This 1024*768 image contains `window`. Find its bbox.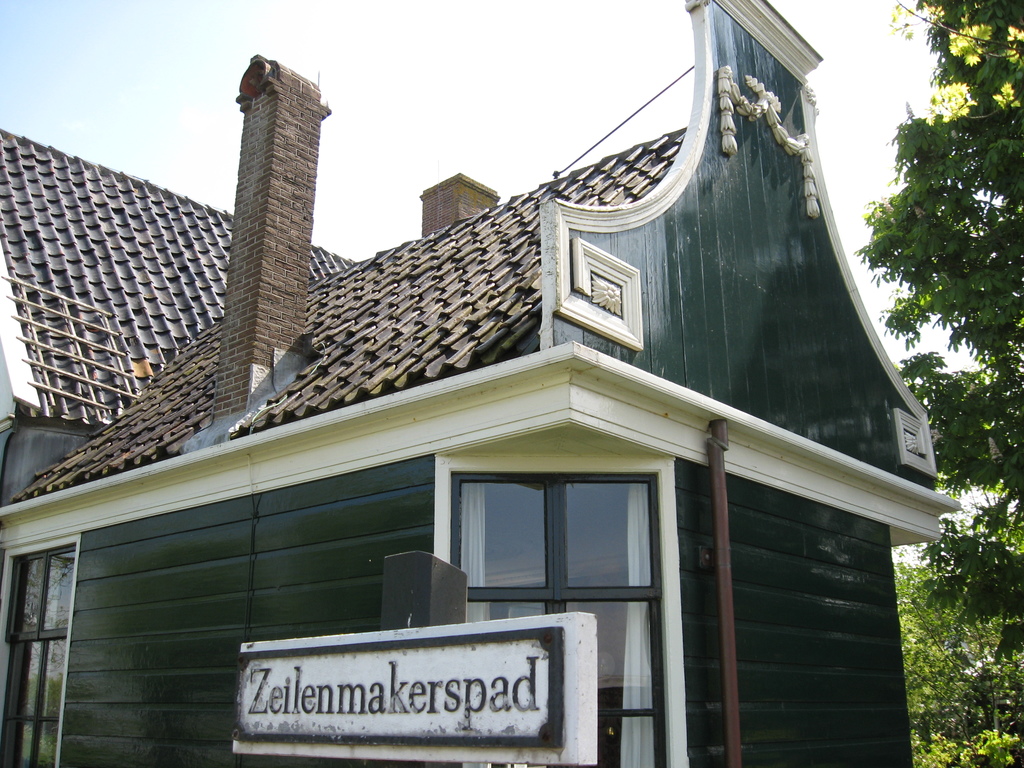
[x1=453, y1=474, x2=684, y2=767].
